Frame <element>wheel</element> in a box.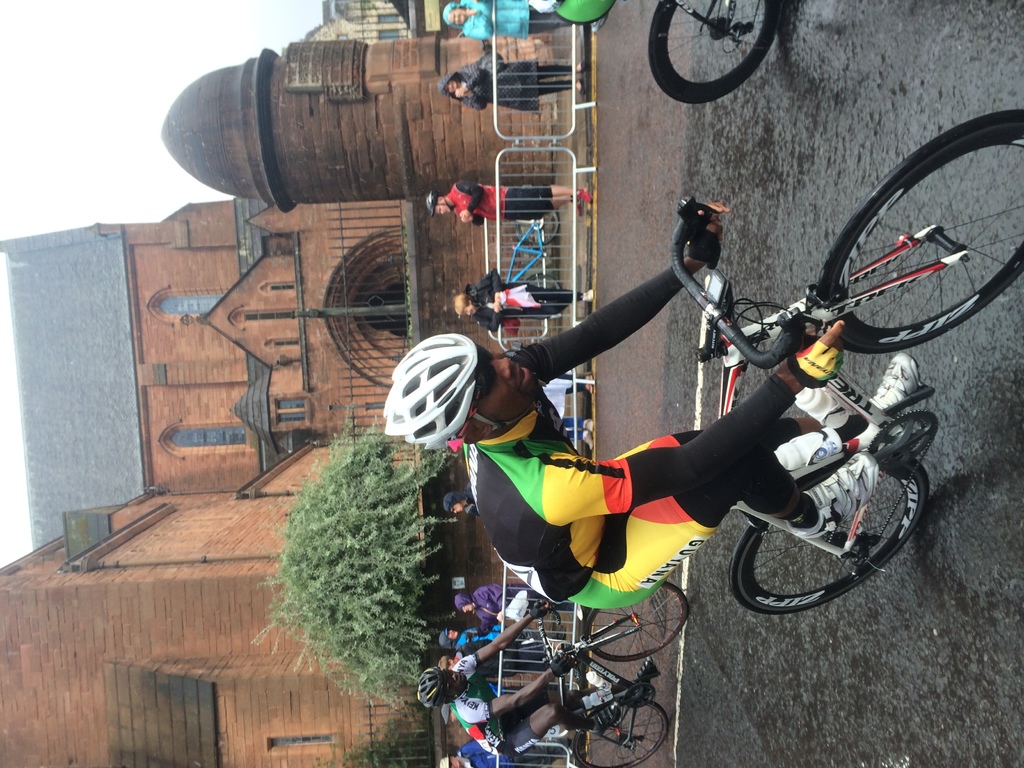
[left=582, top=582, right=691, bottom=662].
